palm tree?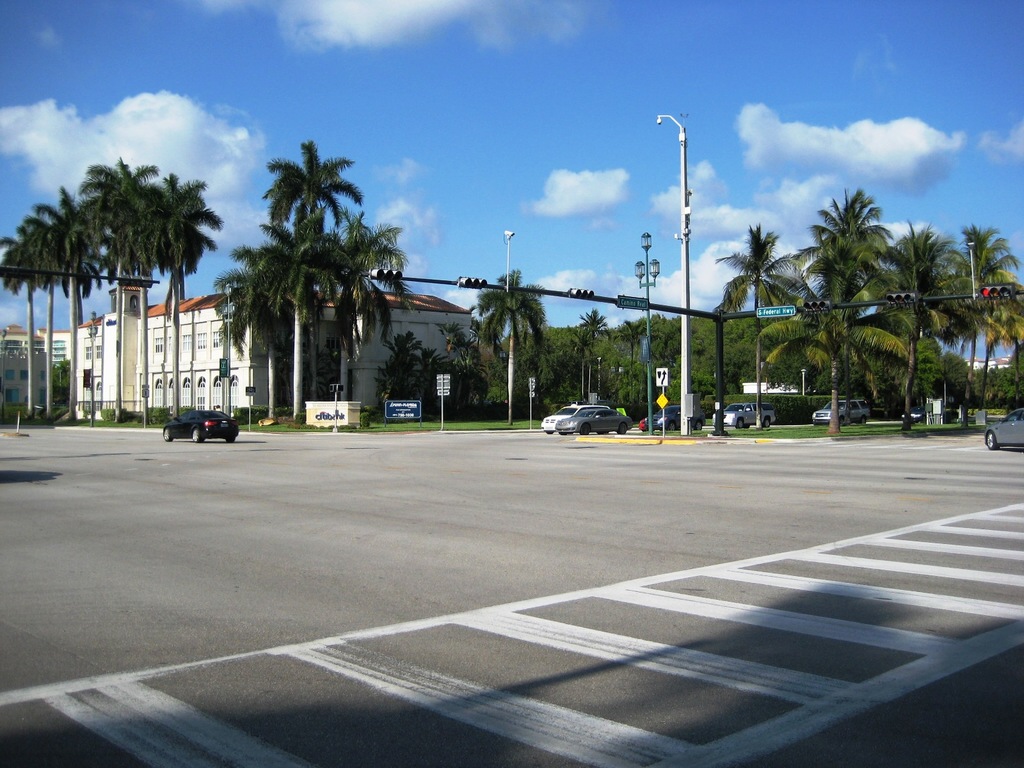
(left=221, top=239, right=365, bottom=420)
